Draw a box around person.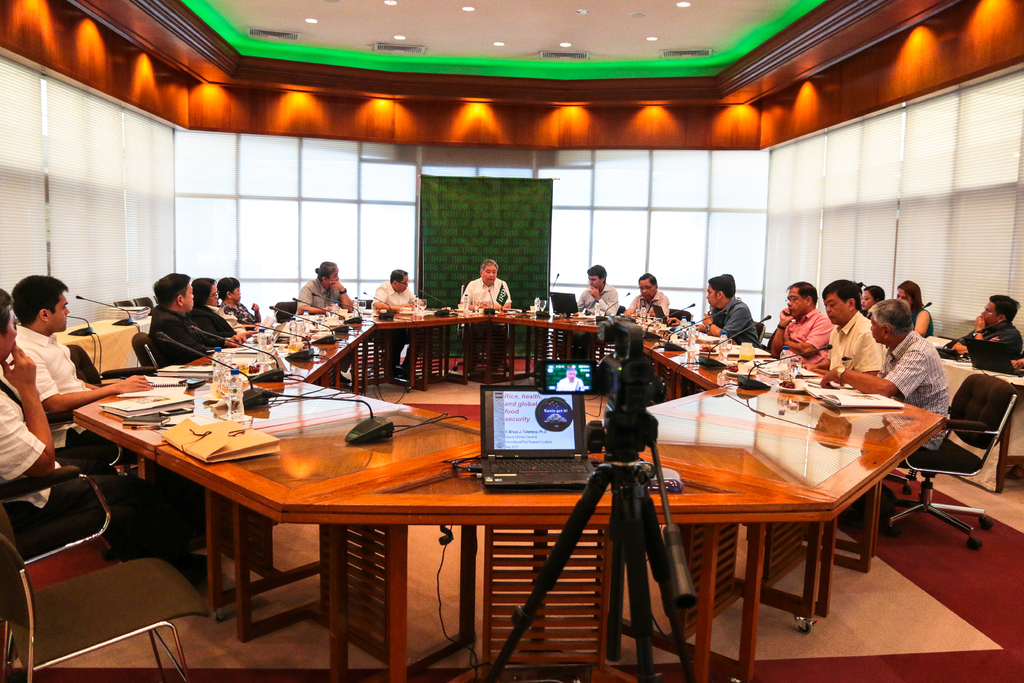
(x1=799, y1=280, x2=886, y2=375).
